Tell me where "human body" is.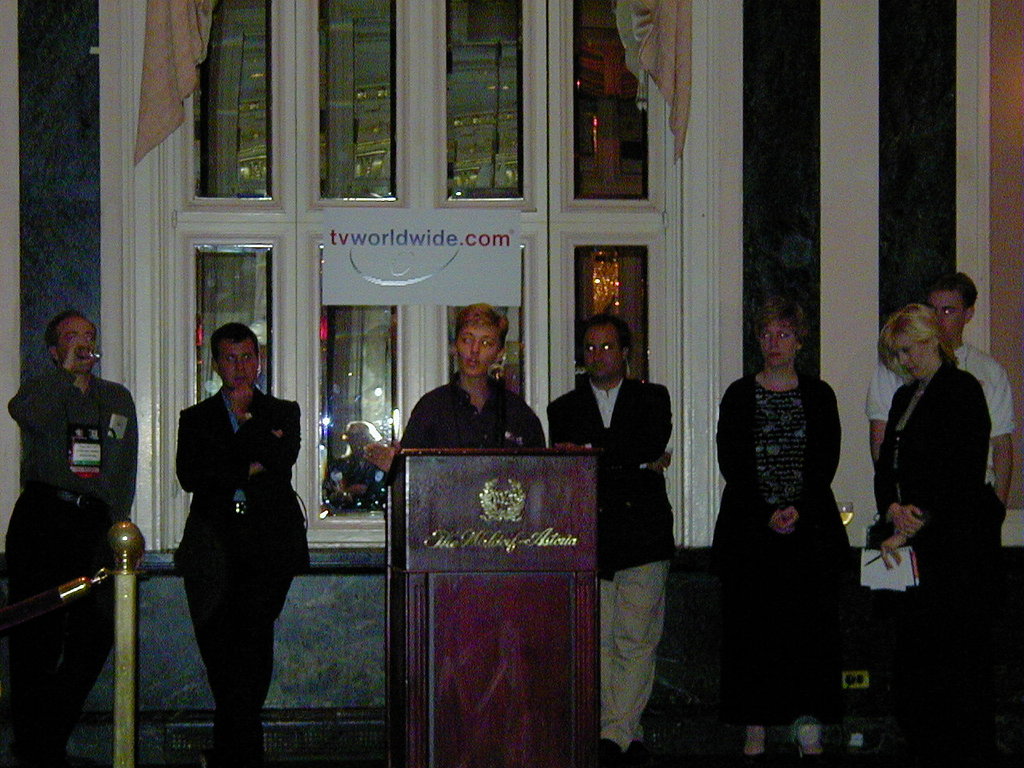
"human body" is at box(867, 302, 983, 762).
